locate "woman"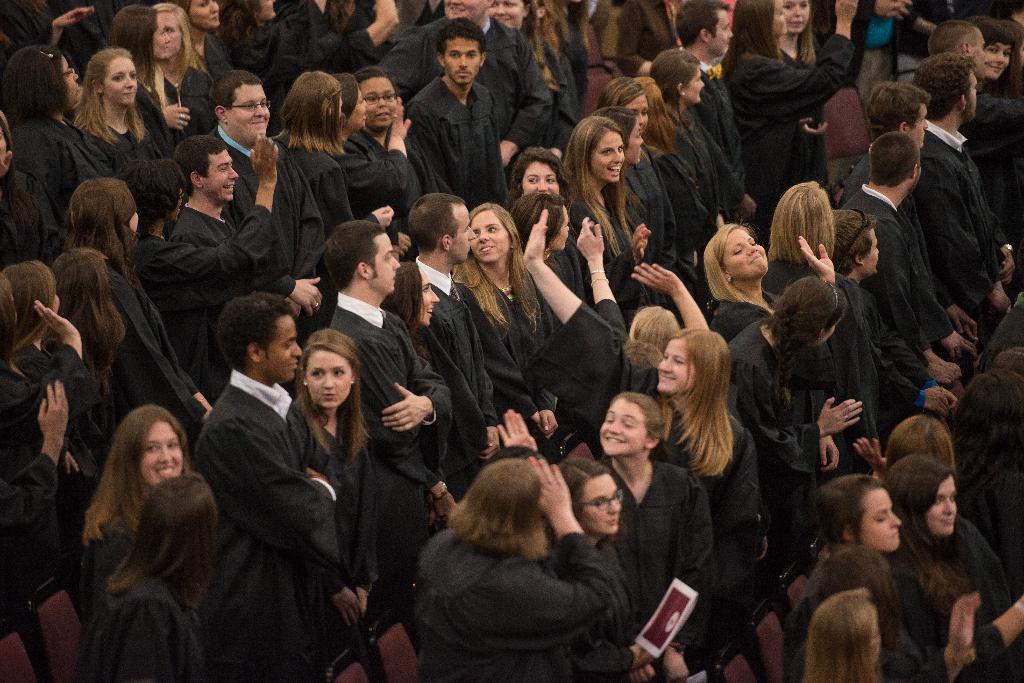
{"left": 566, "top": 117, "right": 652, "bottom": 307}
